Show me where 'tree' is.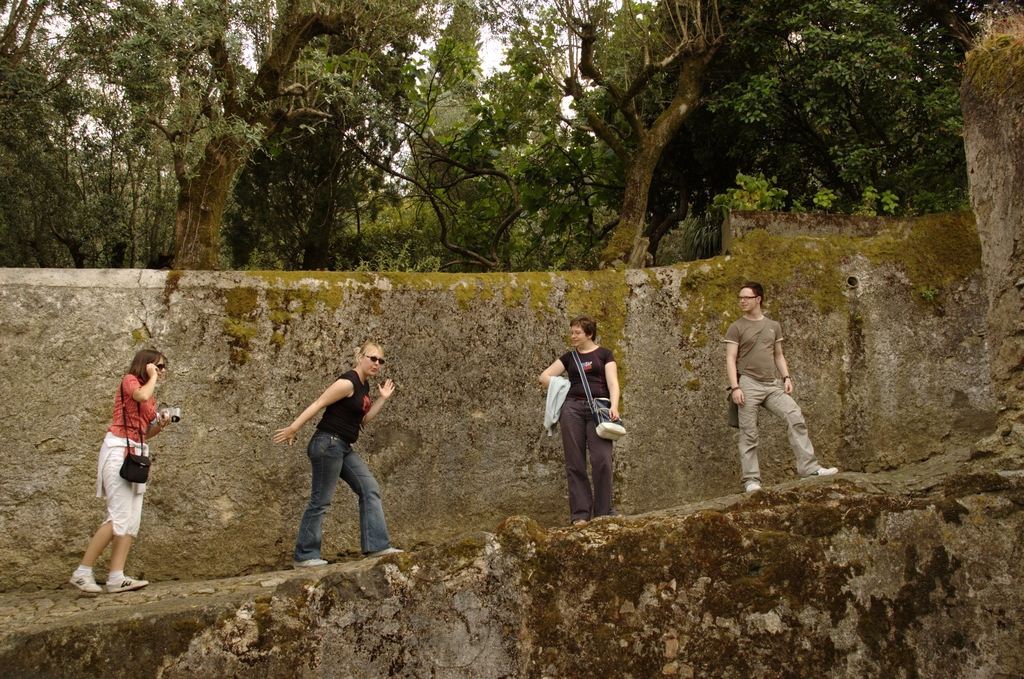
'tree' is at detection(692, 4, 977, 241).
